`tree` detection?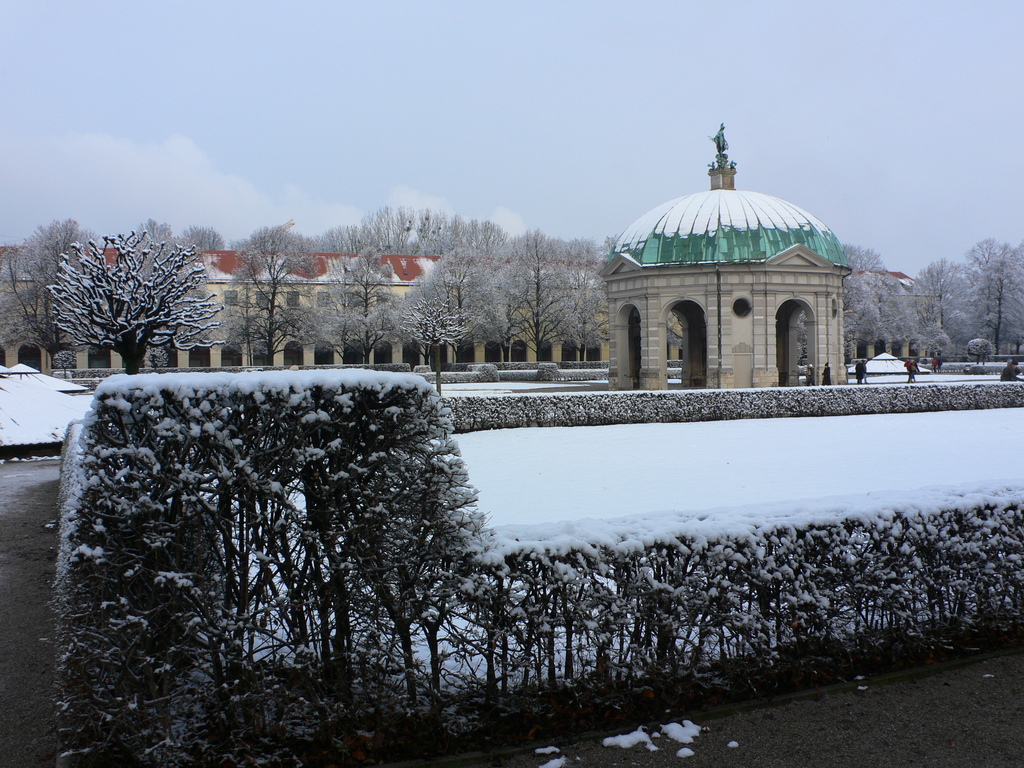
{"left": 406, "top": 214, "right": 504, "bottom": 252}
